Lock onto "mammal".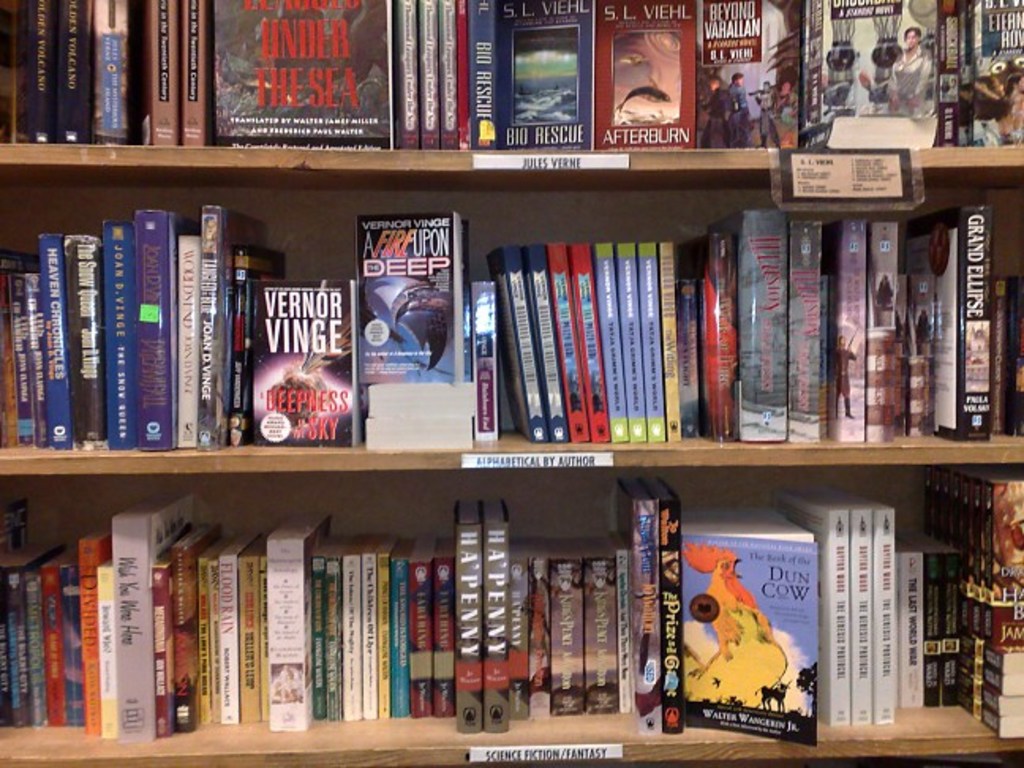
Locked: 754,81,782,149.
